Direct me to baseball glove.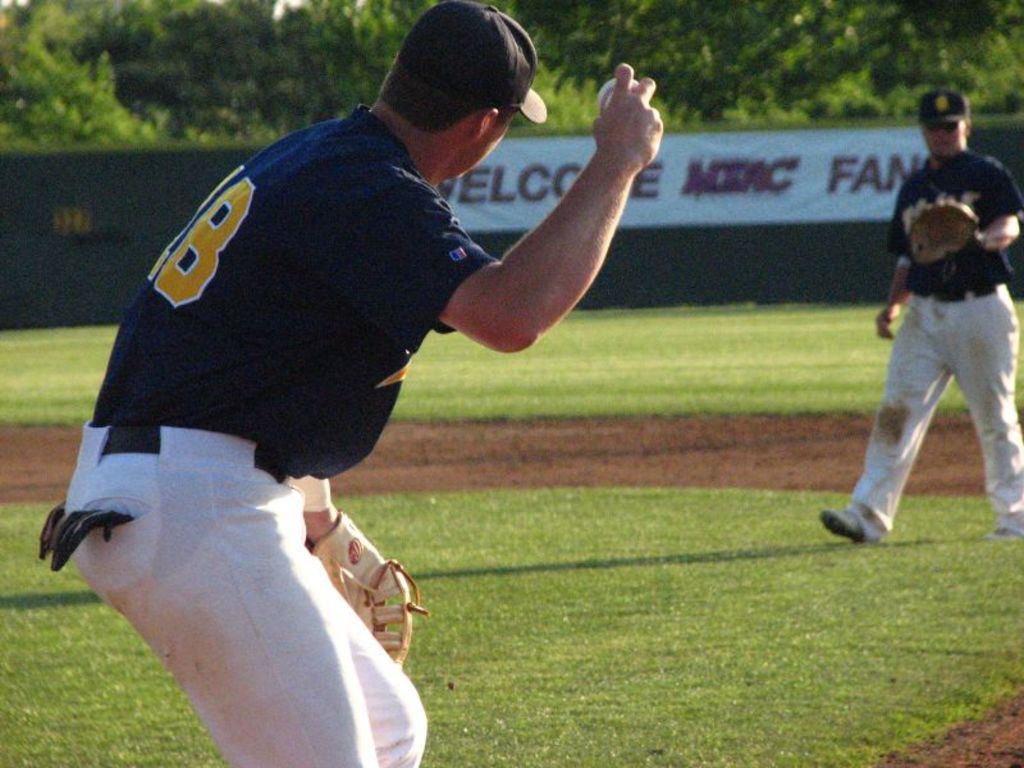
Direction: (left=899, top=189, right=969, bottom=274).
